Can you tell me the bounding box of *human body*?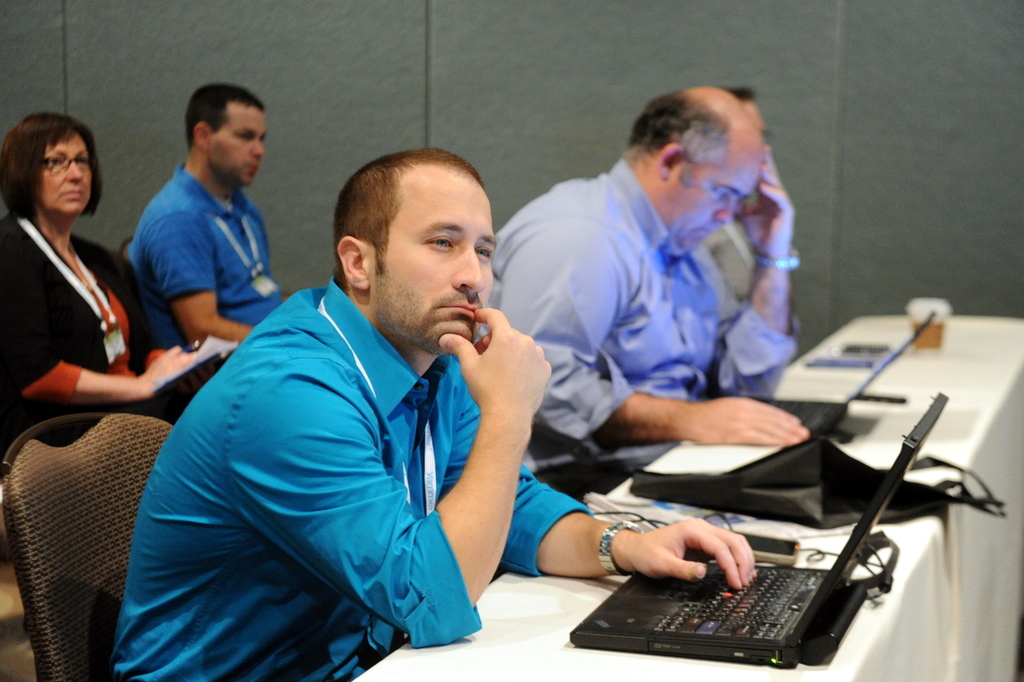
(491,159,822,458).
